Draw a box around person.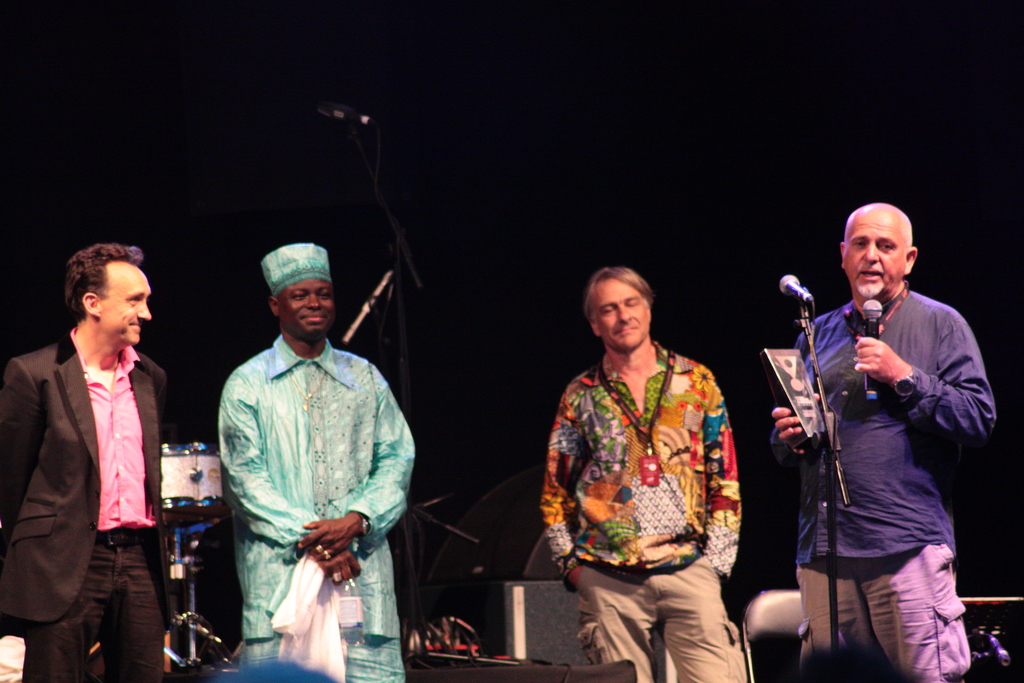
BBox(0, 238, 180, 682).
